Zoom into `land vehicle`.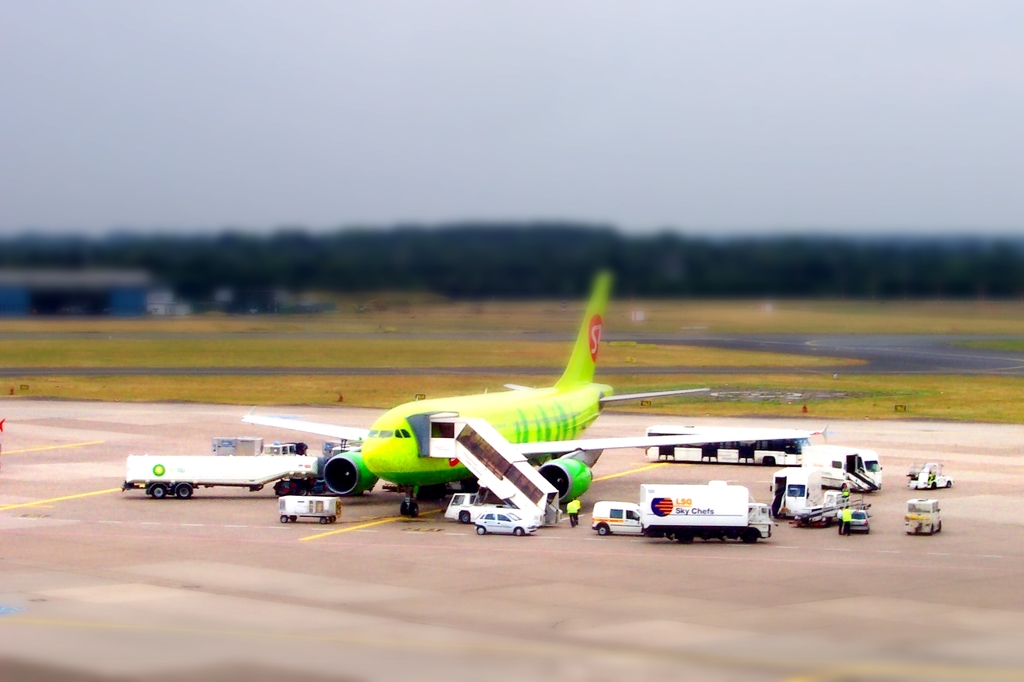
Zoom target: x1=796, y1=490, x2=851, y2=529.
